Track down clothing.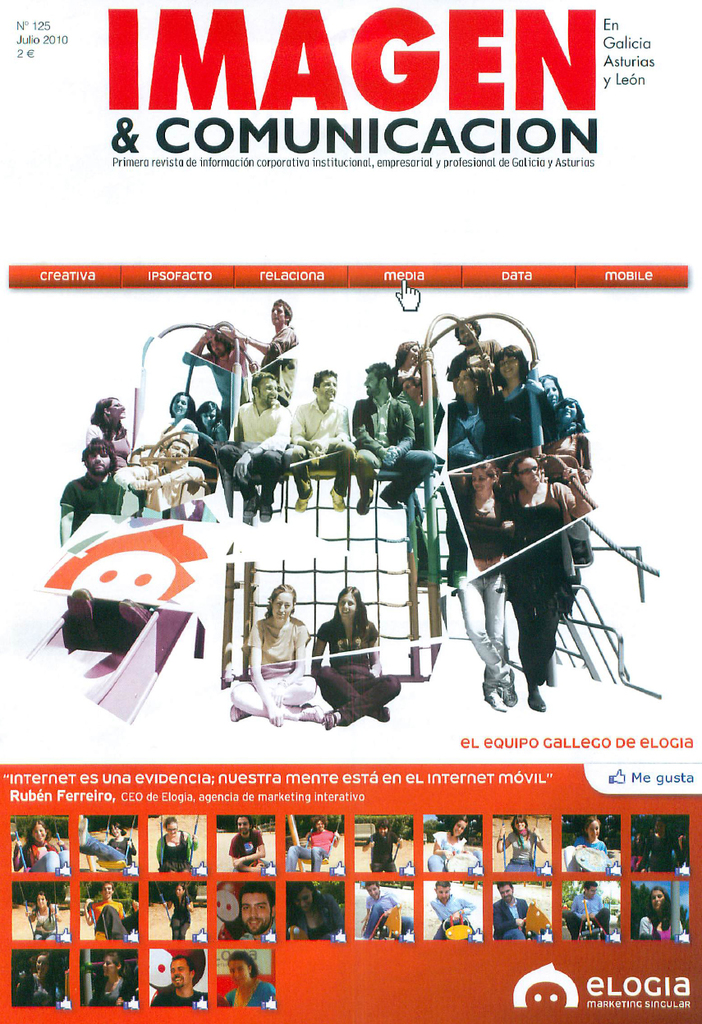
Tracked to [left=502, top=831, right=548, bottom=877].
